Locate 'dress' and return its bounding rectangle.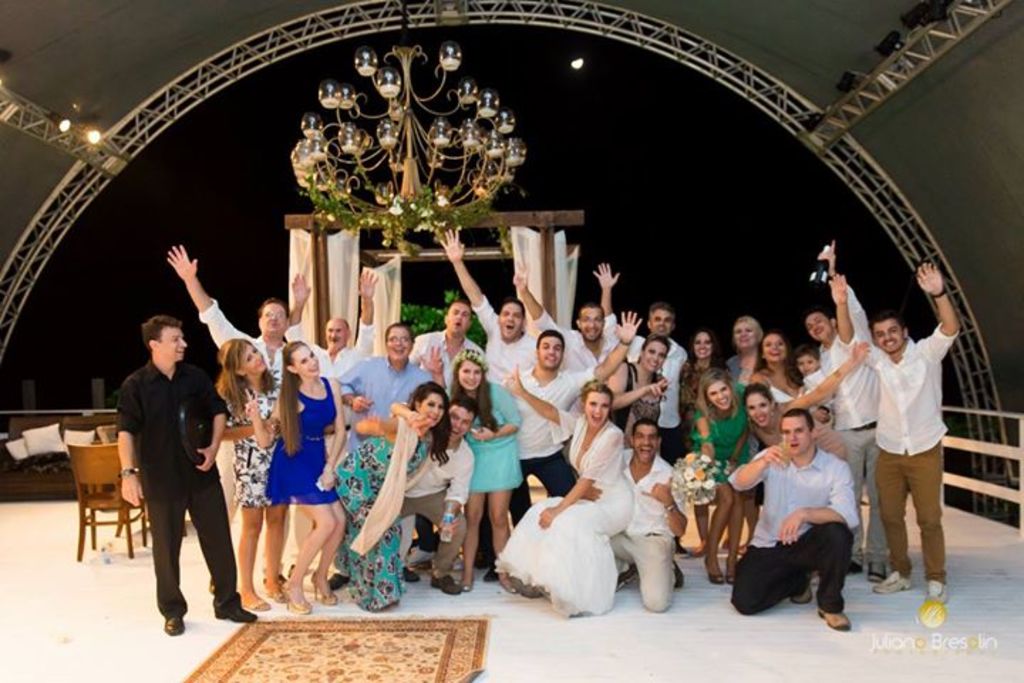
{"x1": 266, "y1": 377, "x2": 336, "y2": 504}.
